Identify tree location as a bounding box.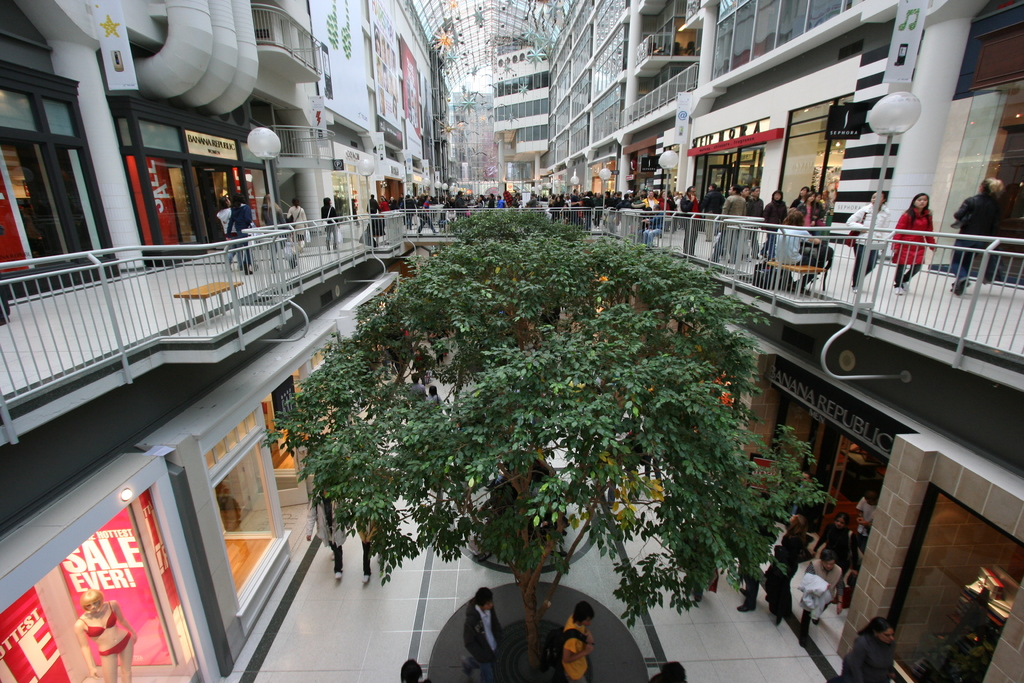
266,154,804,623.
